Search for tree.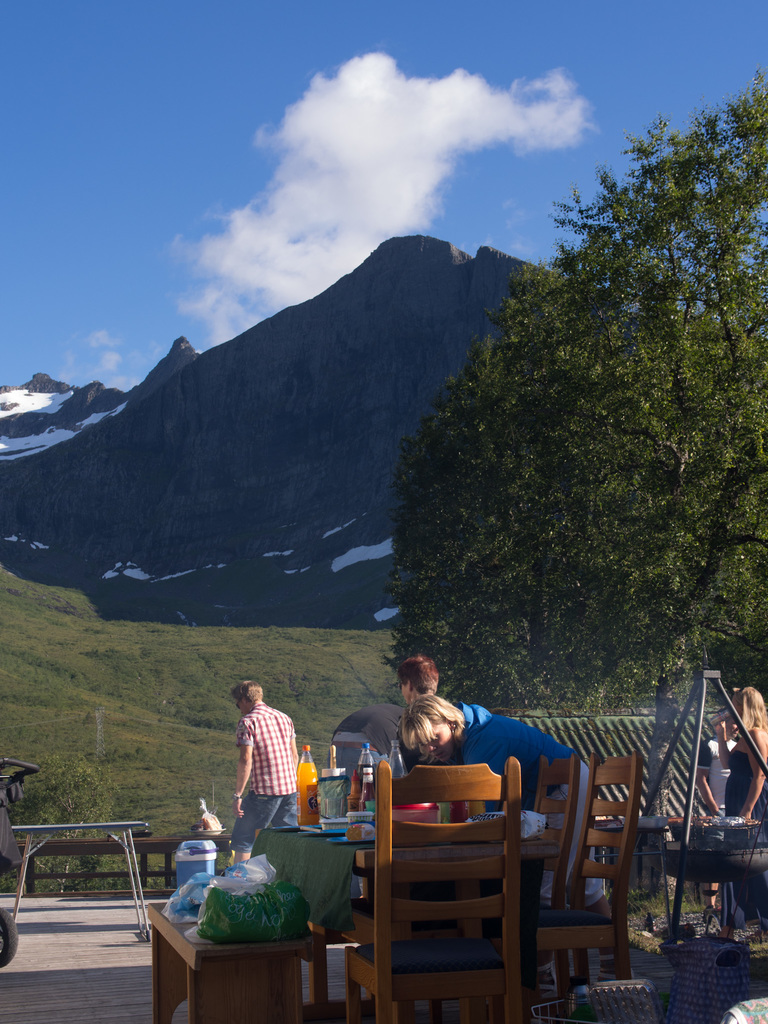
Found at l=429, t=97, r=741, b=791.
